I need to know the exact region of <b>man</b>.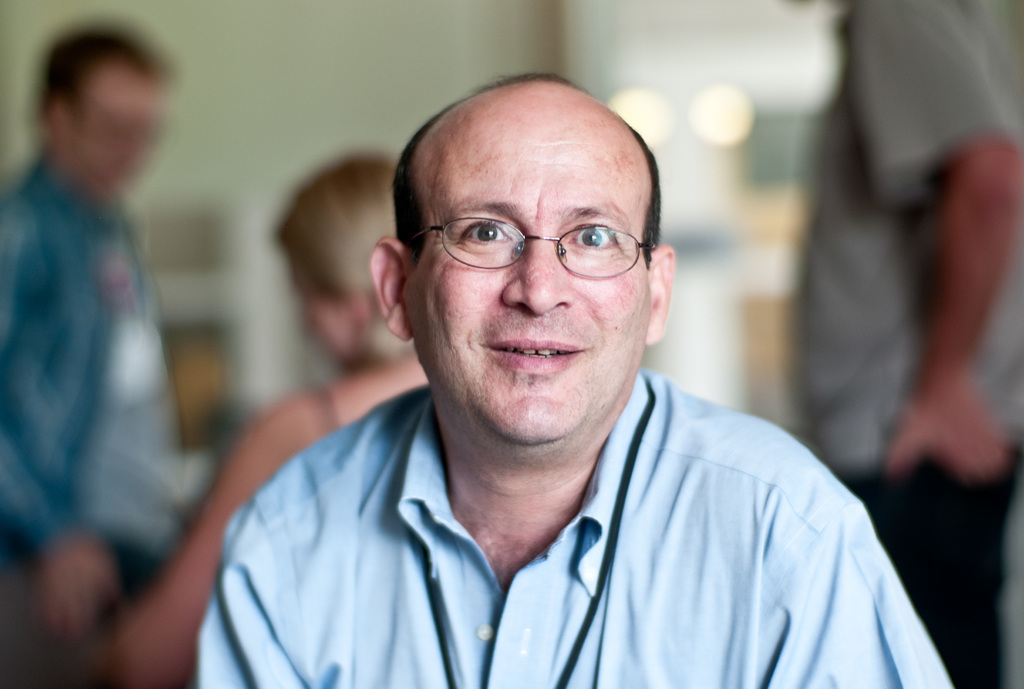
Region: box=[126, 72, 960, 665].
